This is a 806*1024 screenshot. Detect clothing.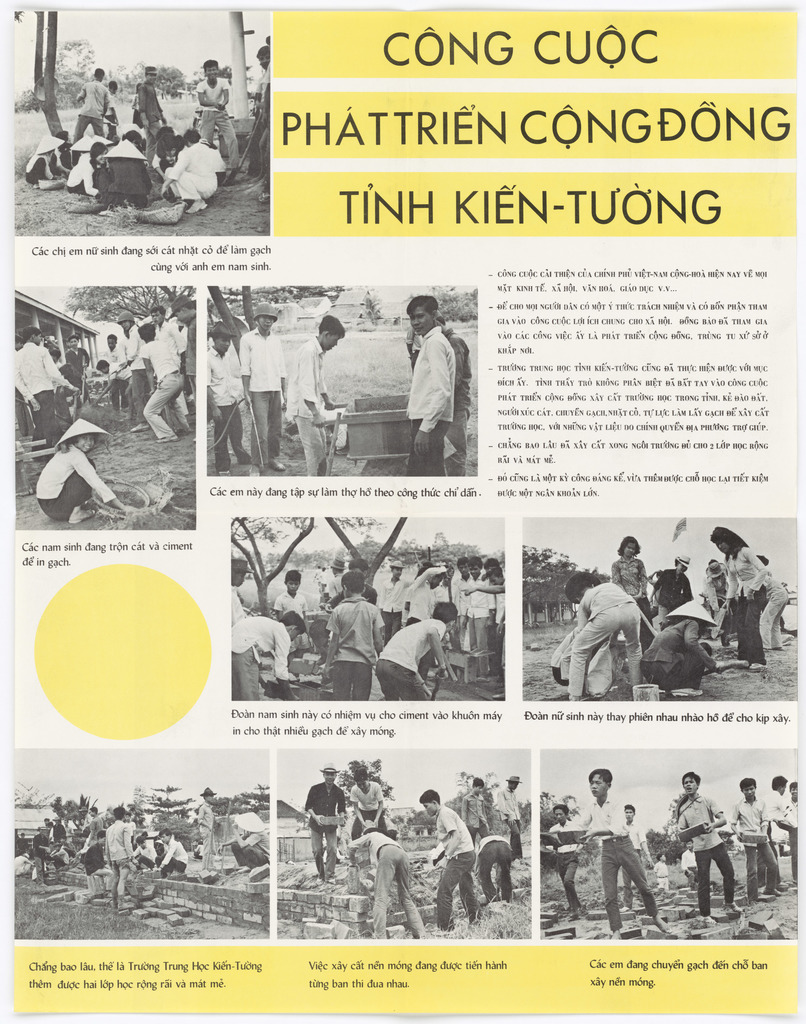
x1=196 y1=70 x2=248 y2=159.
